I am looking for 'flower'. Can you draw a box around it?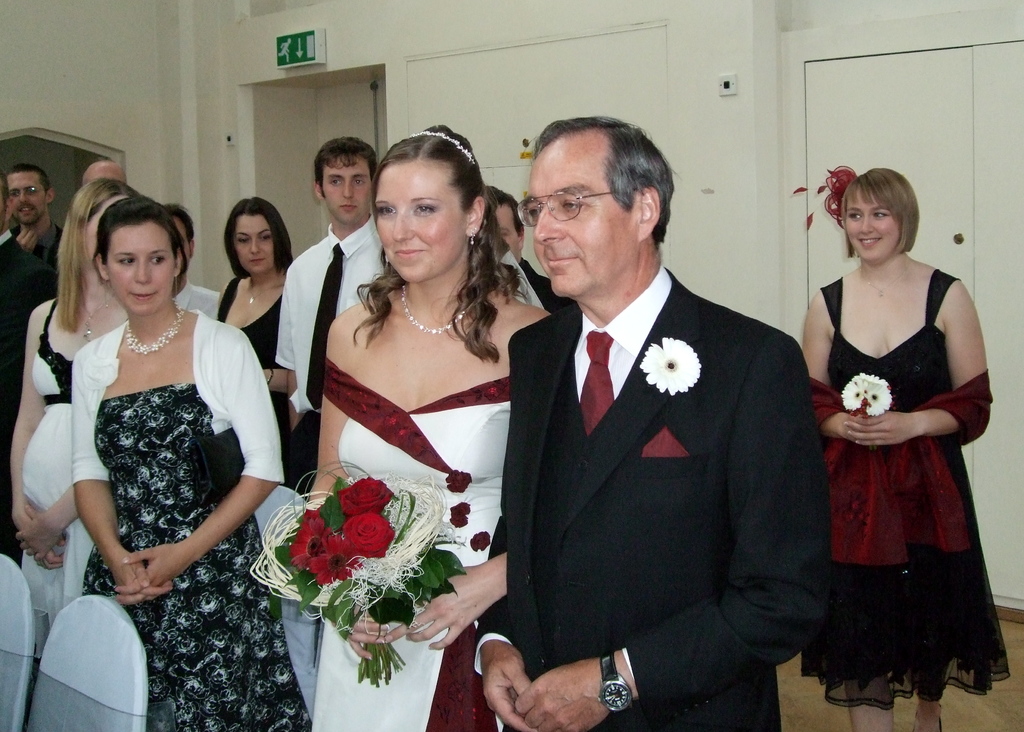
Sure, the bounding box is {"x1": 444, "y1": 463, "x2": 471, "y2": 496}.
